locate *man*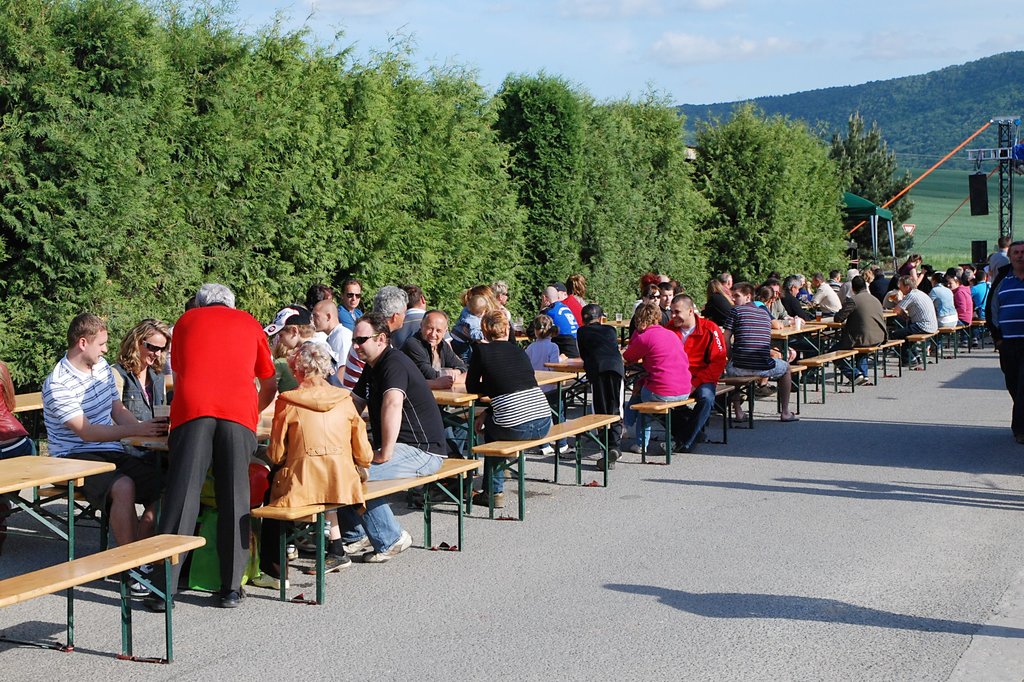
(989, 234, 1005, 268)
